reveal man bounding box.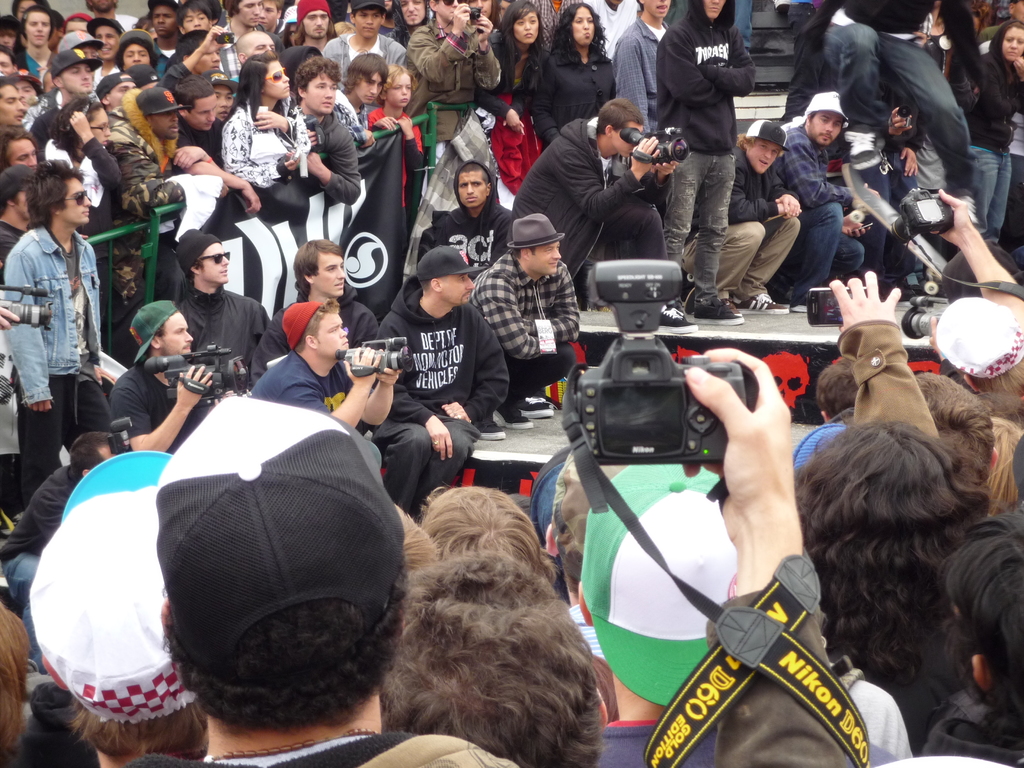
Revealed: (x1=53, y1=33, x2=103, y2=58).
